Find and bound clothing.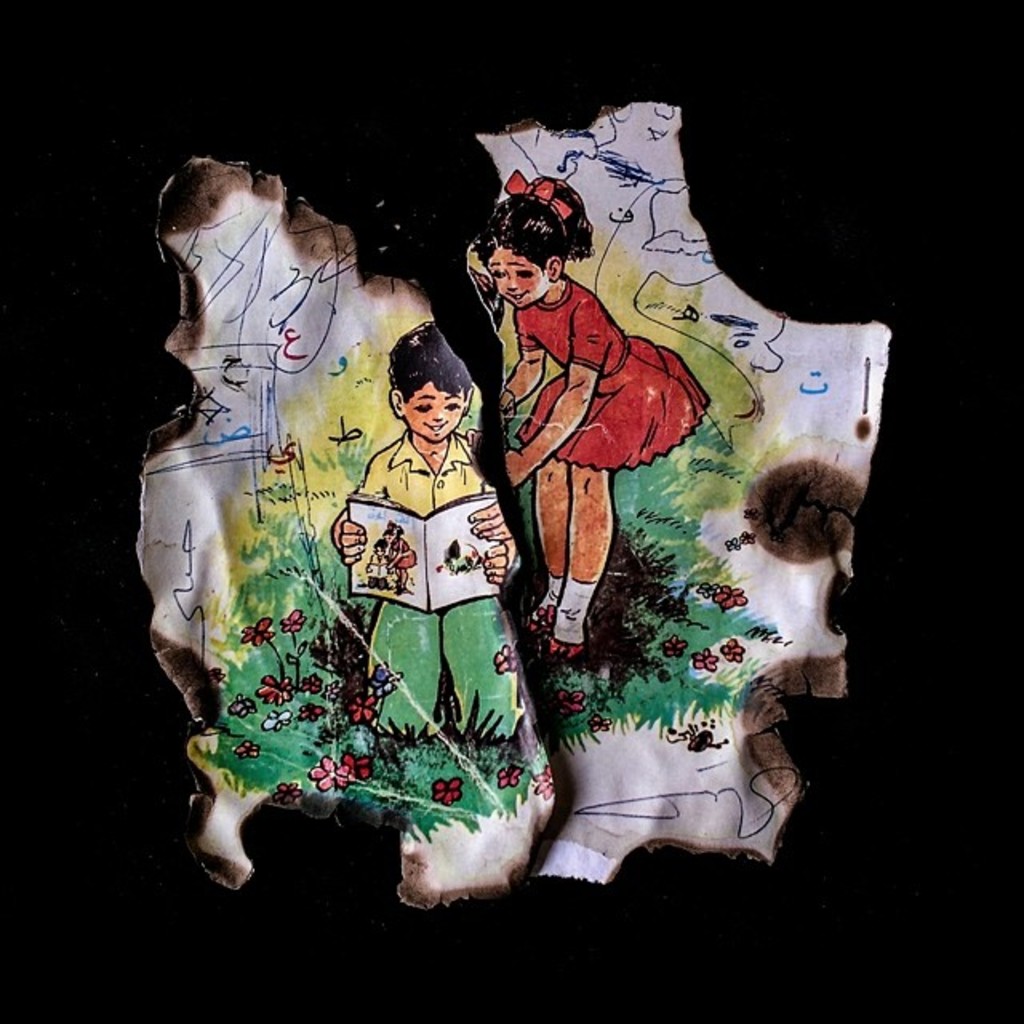
Bound: [509, 272, 723, 474].
